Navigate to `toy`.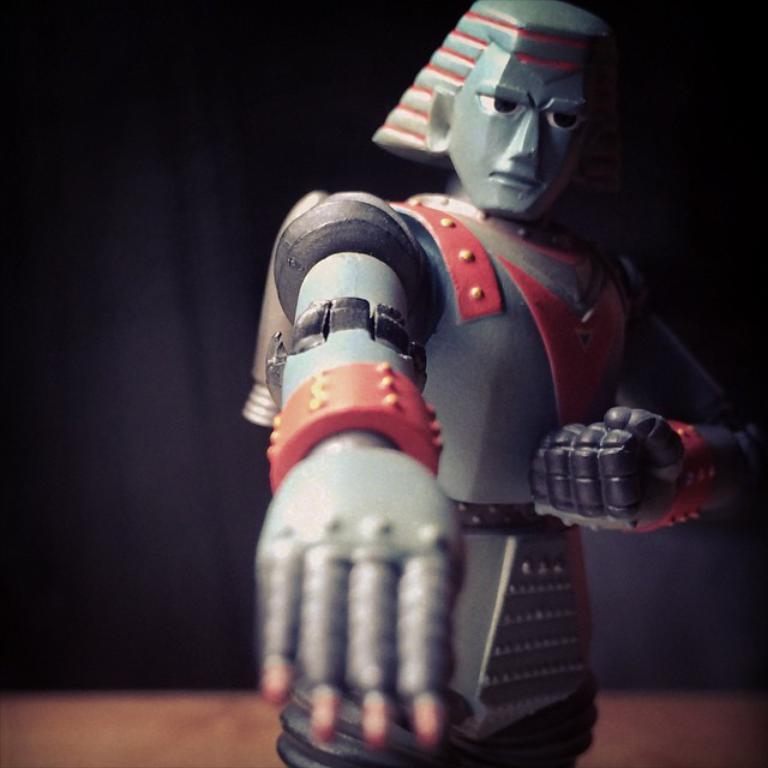
Navigation target: {"left": 229, "top": 56, "right": 644, "bottom": 726}.
